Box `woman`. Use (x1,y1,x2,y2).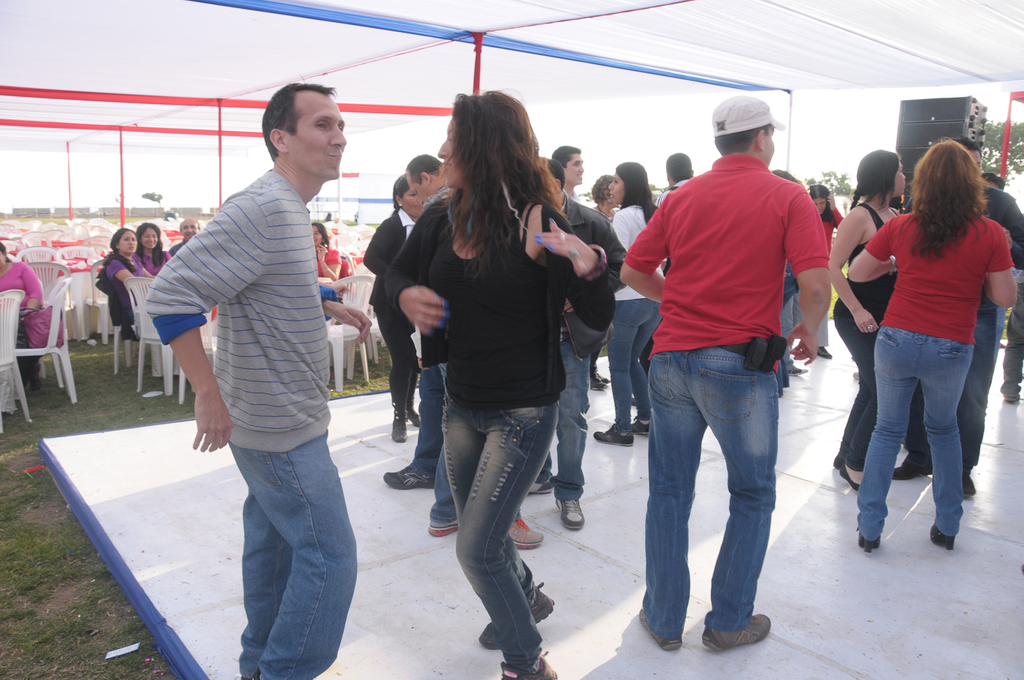
(826,147,909,490).
